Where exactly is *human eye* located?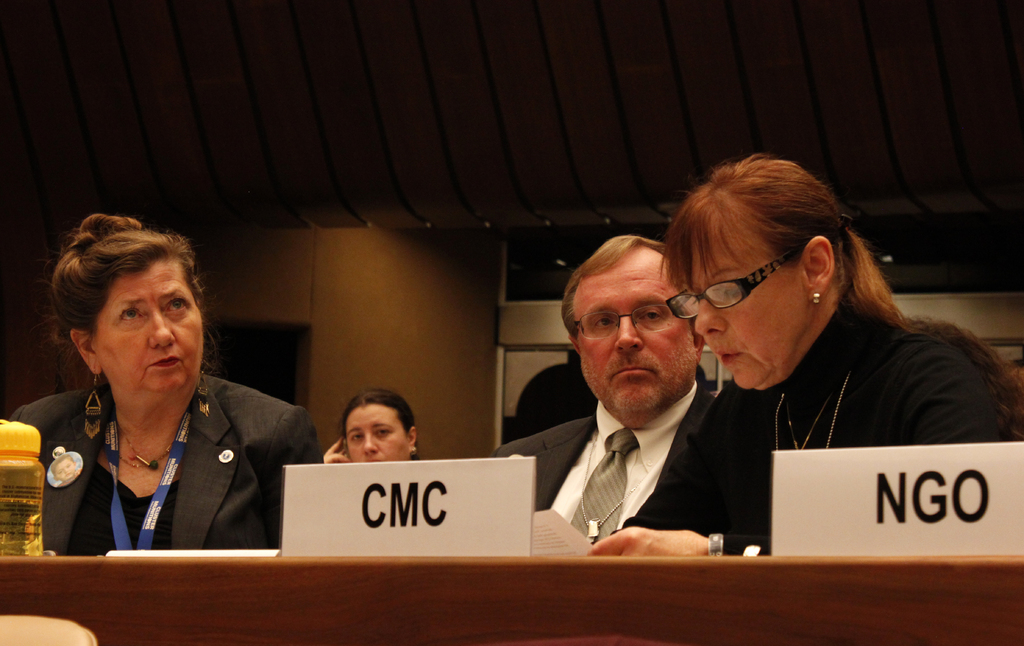
Its bounding box is 593,311,614,328.
